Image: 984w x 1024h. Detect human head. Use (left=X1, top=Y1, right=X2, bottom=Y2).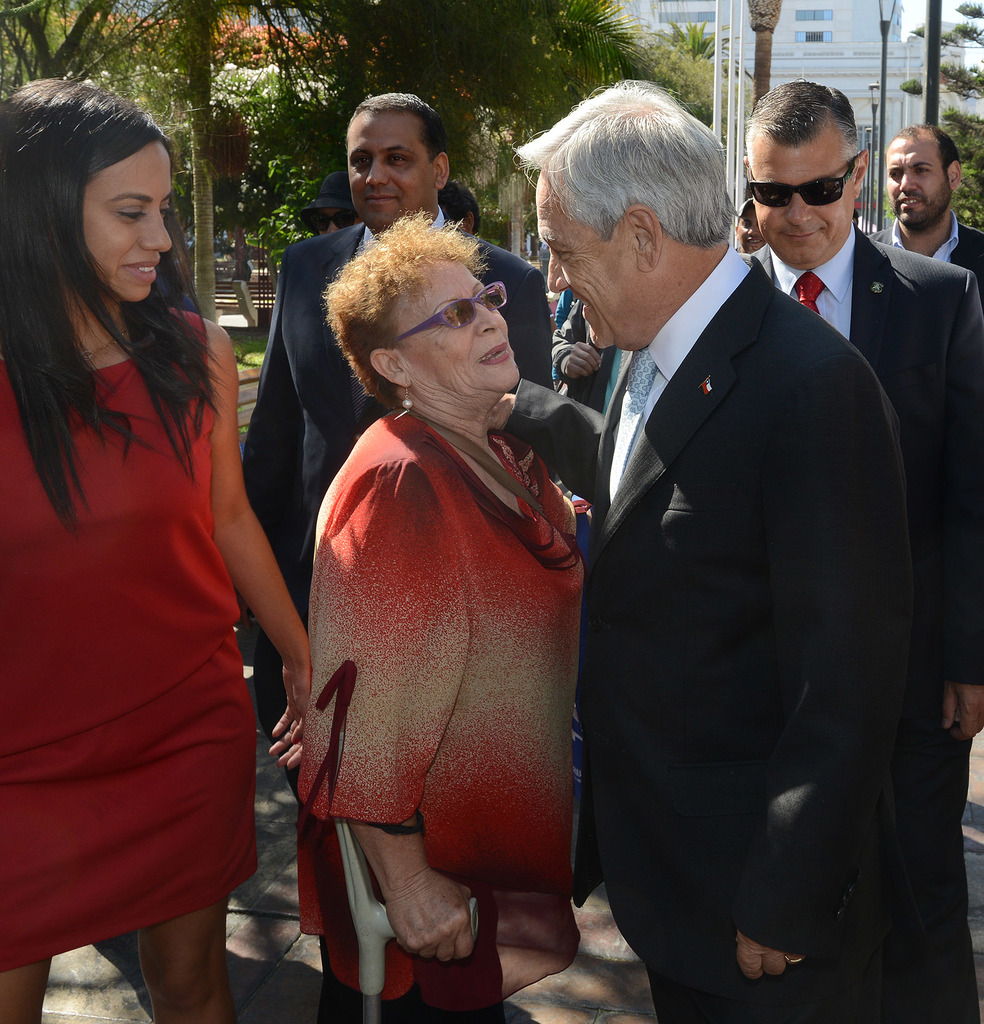
(left=318, top=206, right=526, bottom=409).
